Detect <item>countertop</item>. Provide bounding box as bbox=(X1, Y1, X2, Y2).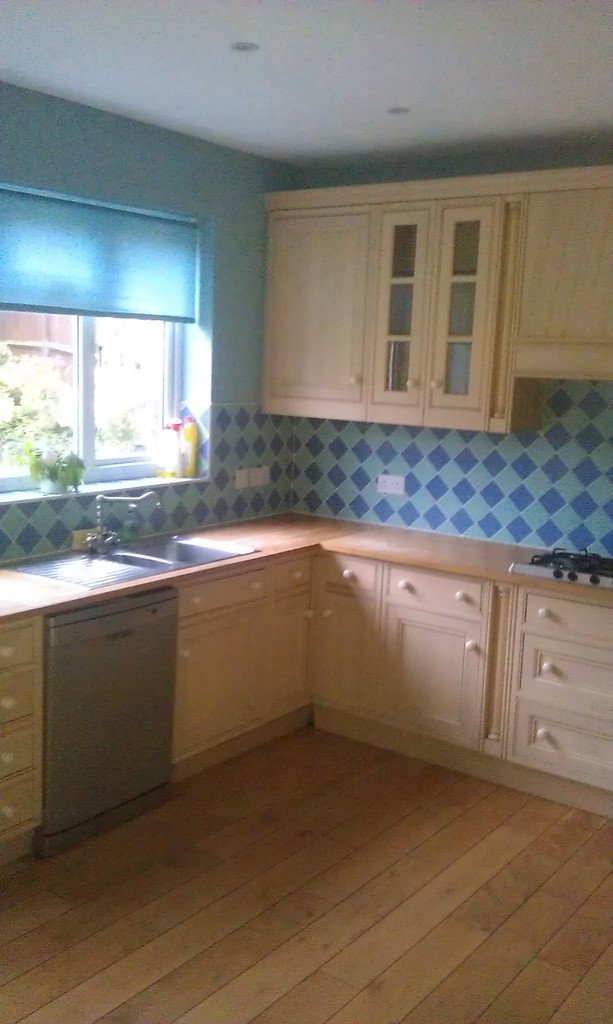
bbox=(0, 506, 612, 622).
